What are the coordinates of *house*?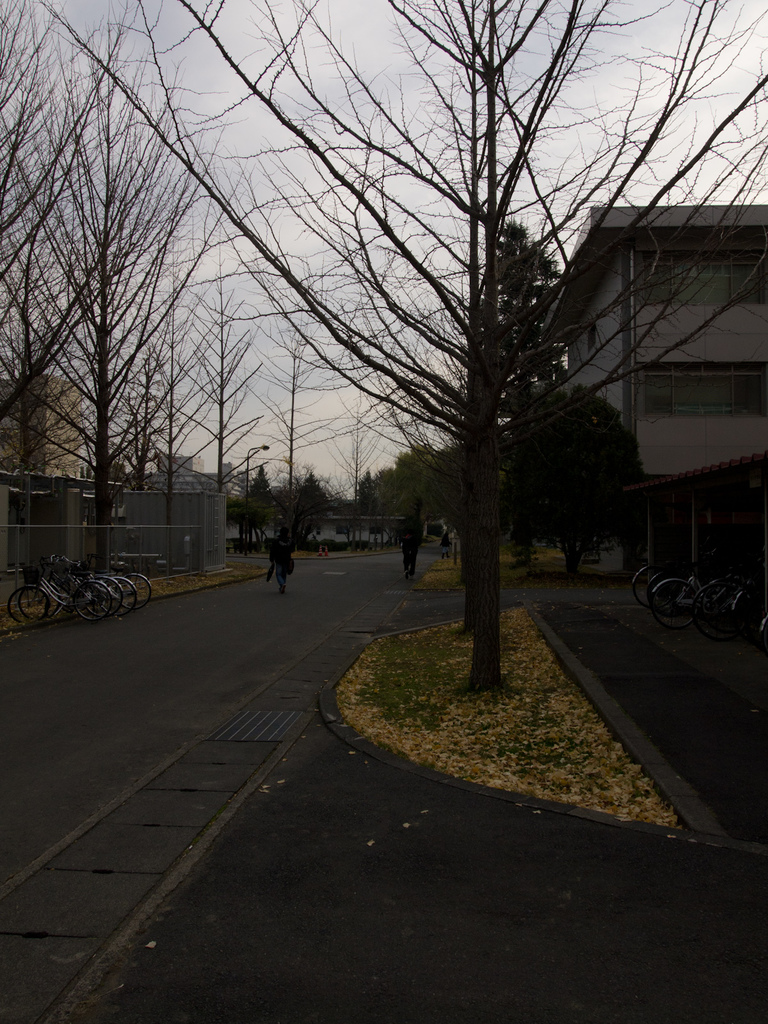
532:192:767:488.
